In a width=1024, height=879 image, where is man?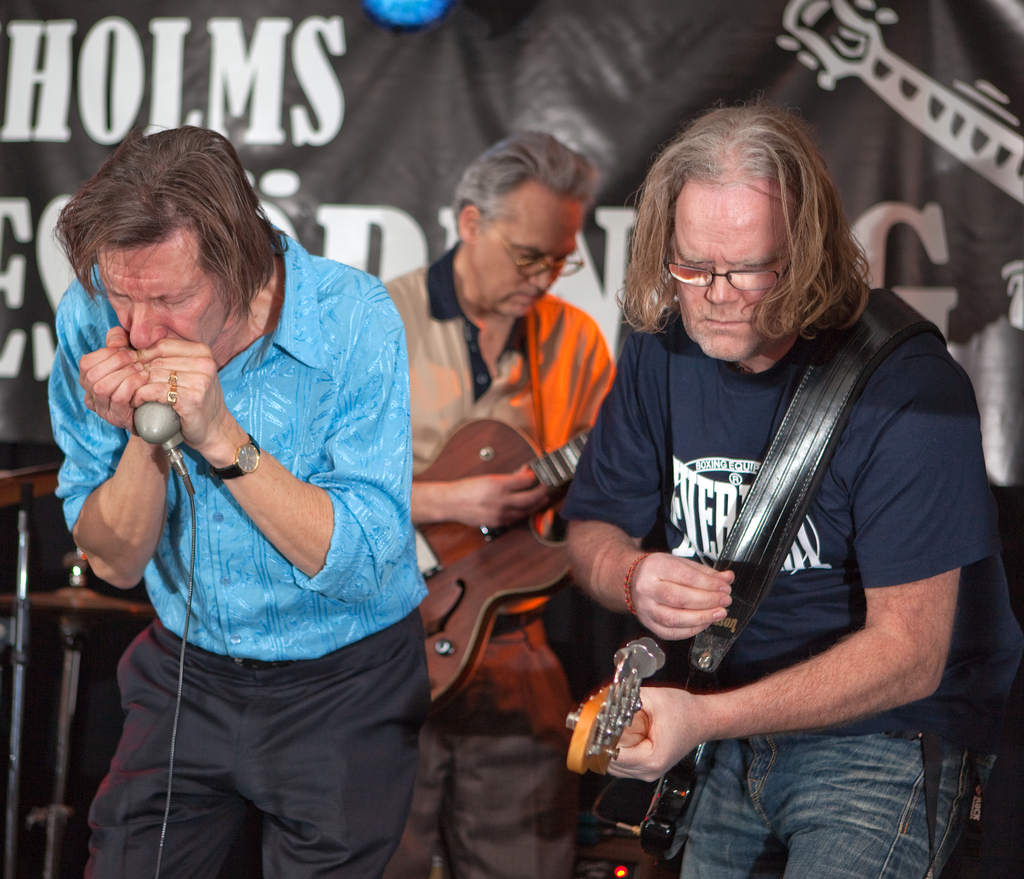
left=386, top=129, right=615, bottom=878.
